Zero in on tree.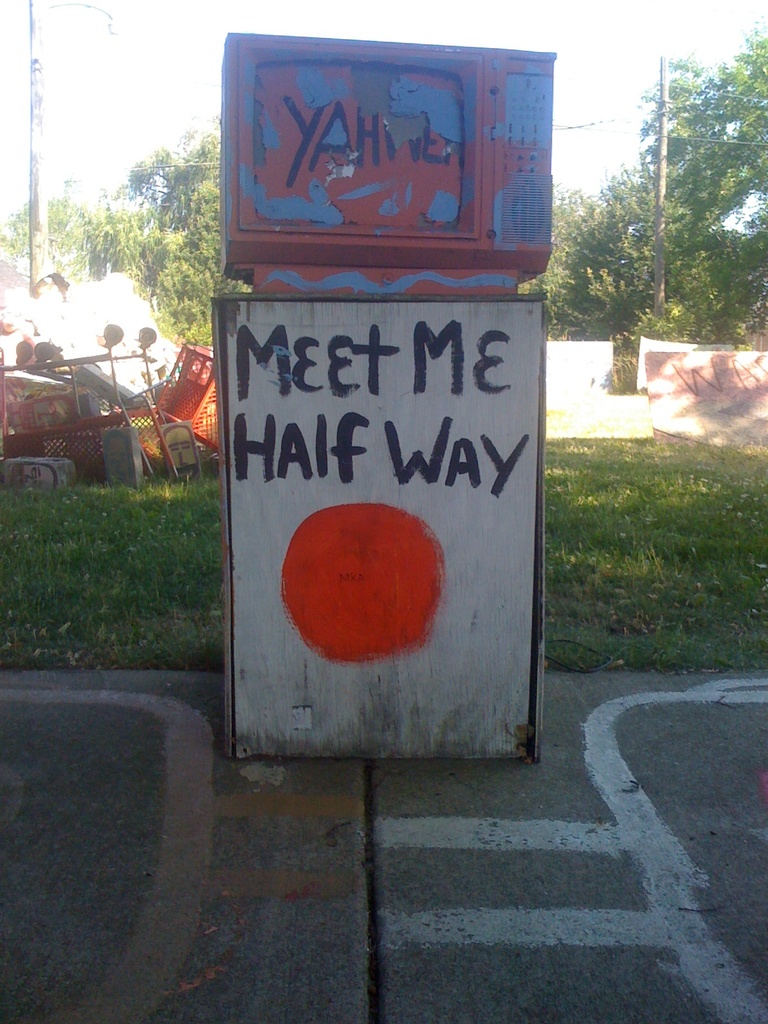
Zeroed in: <bbox>544, 9, 767, 361</bbox>.
